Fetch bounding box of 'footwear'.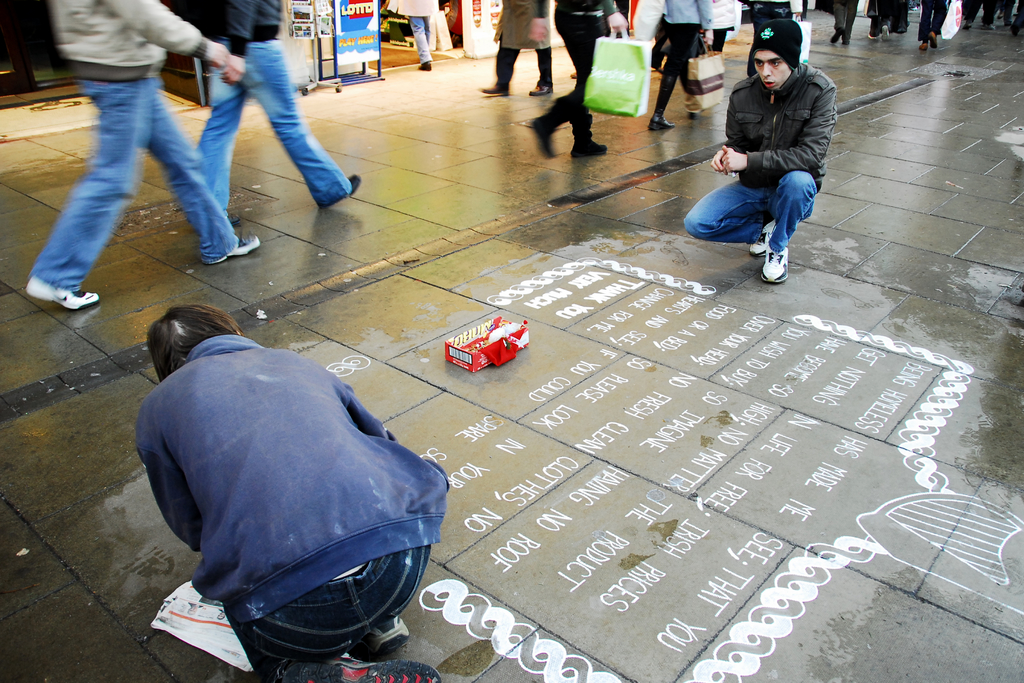
Bbox: [x1=650, y1=114, x2=673, y2=130].
